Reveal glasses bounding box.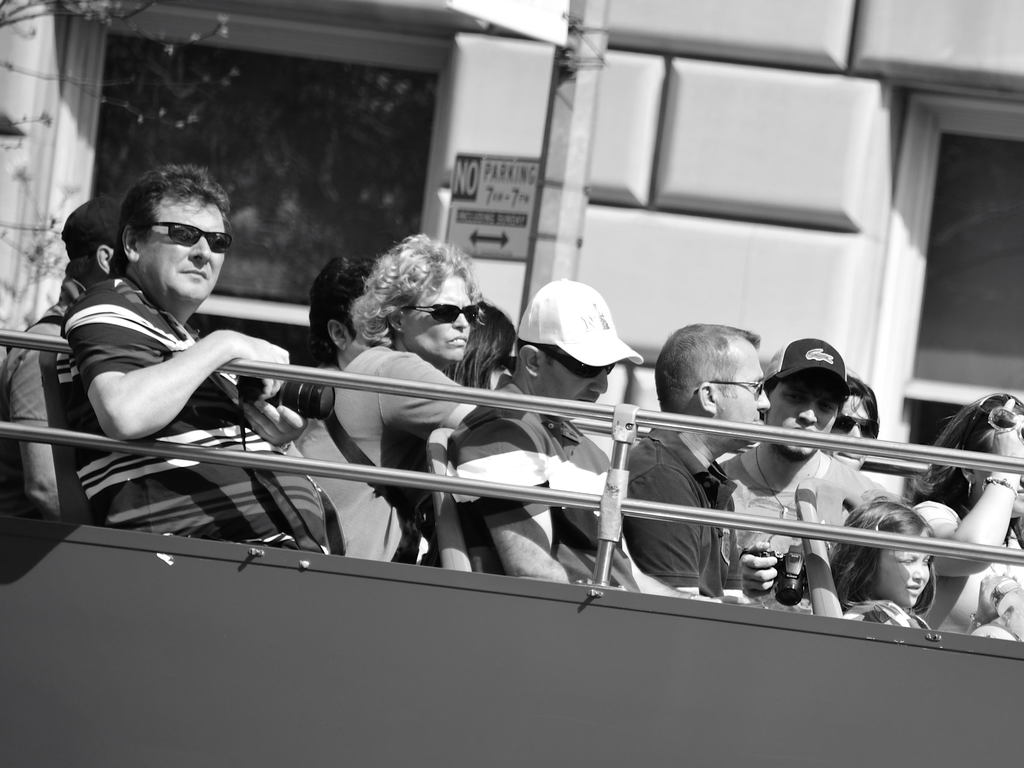
Revealed: locate(689, 375, 771, 404).
